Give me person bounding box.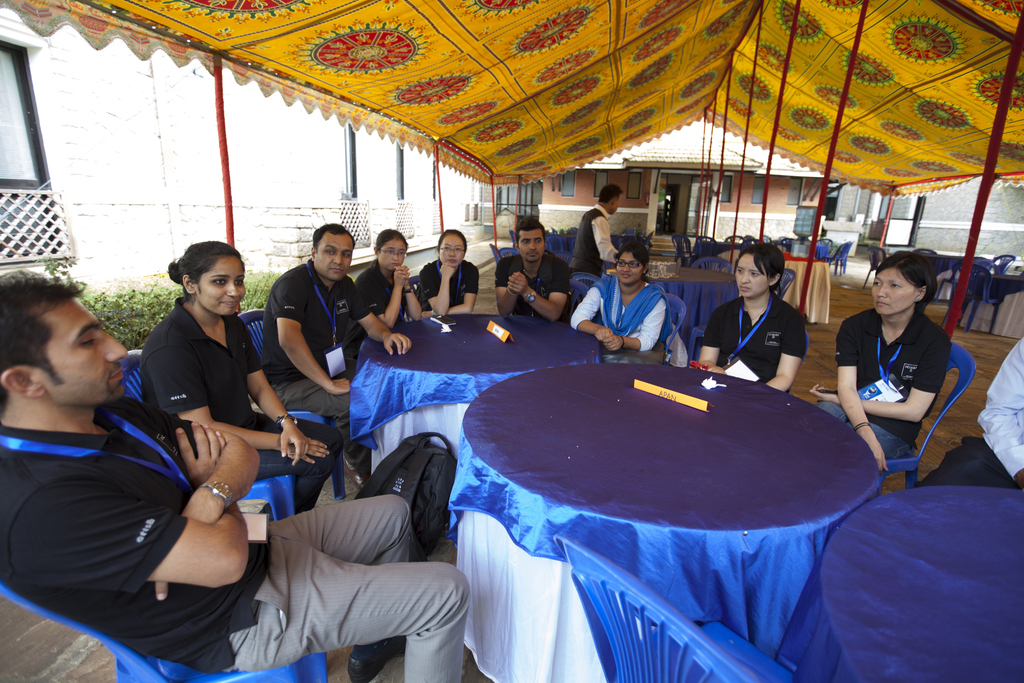
262/220/415/488.
